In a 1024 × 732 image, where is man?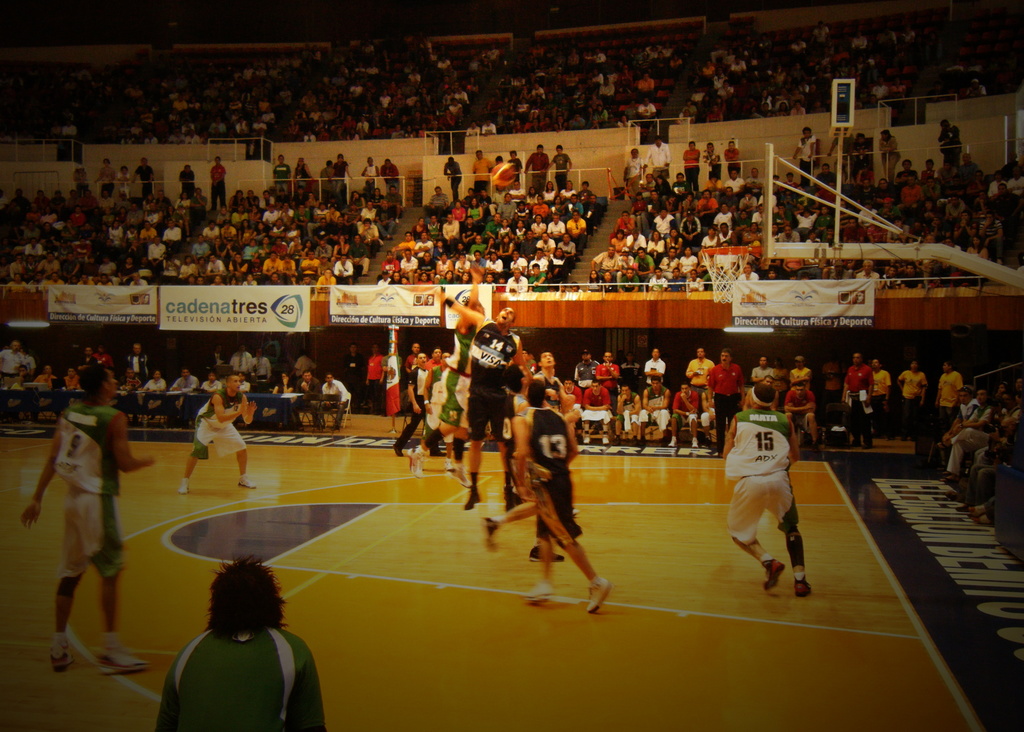
(752,353,779,376).
